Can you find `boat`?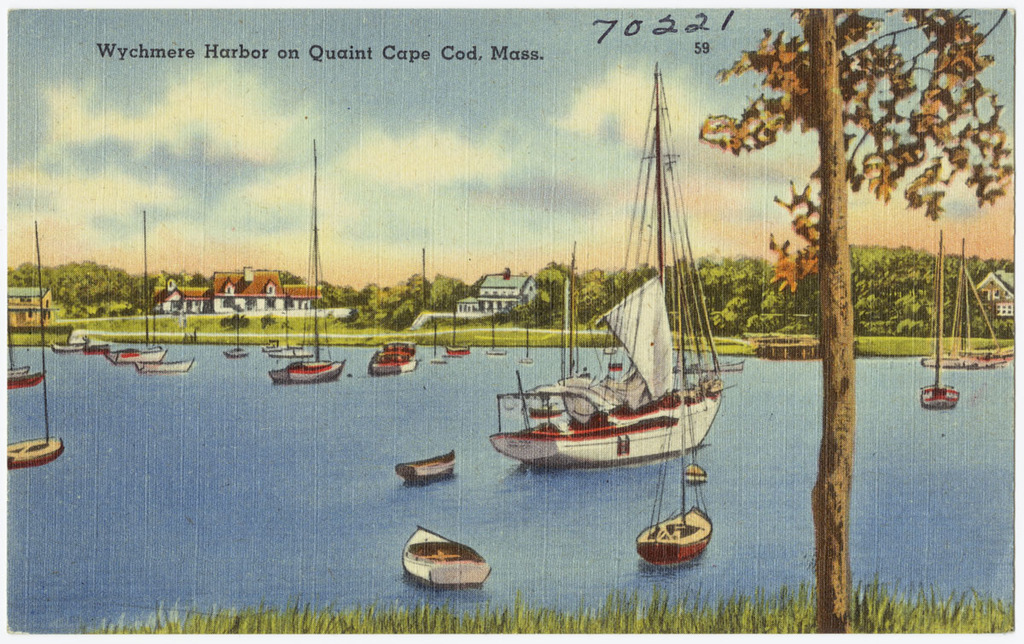
Yes, bounding box: left=5, top=227, right=66, bottom=477.
